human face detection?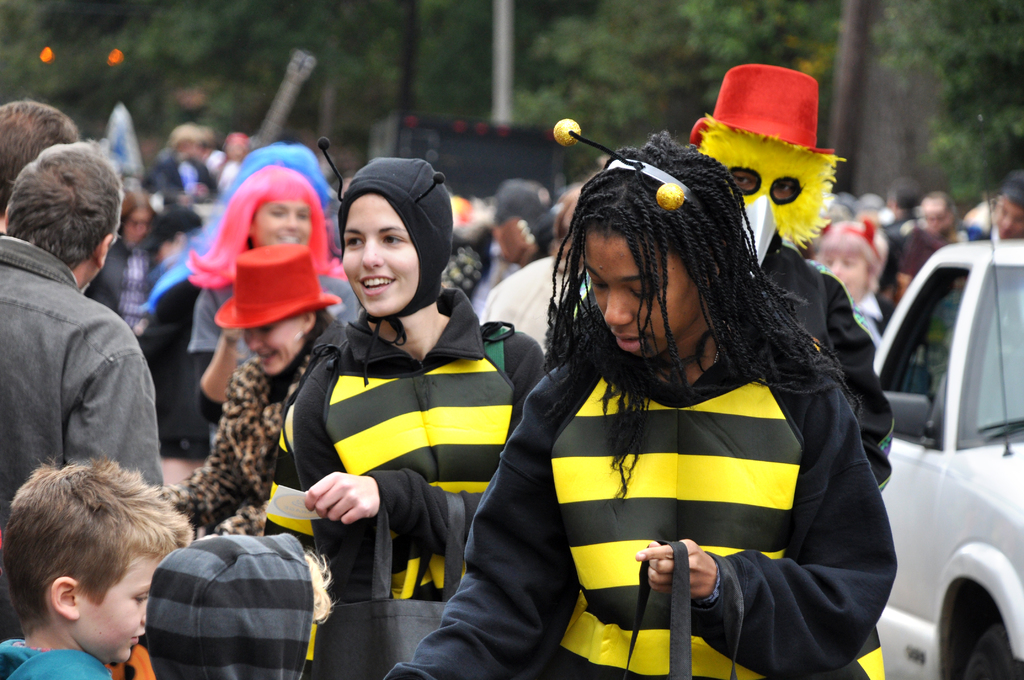
left=339, top=193, right=417, bottom=318
